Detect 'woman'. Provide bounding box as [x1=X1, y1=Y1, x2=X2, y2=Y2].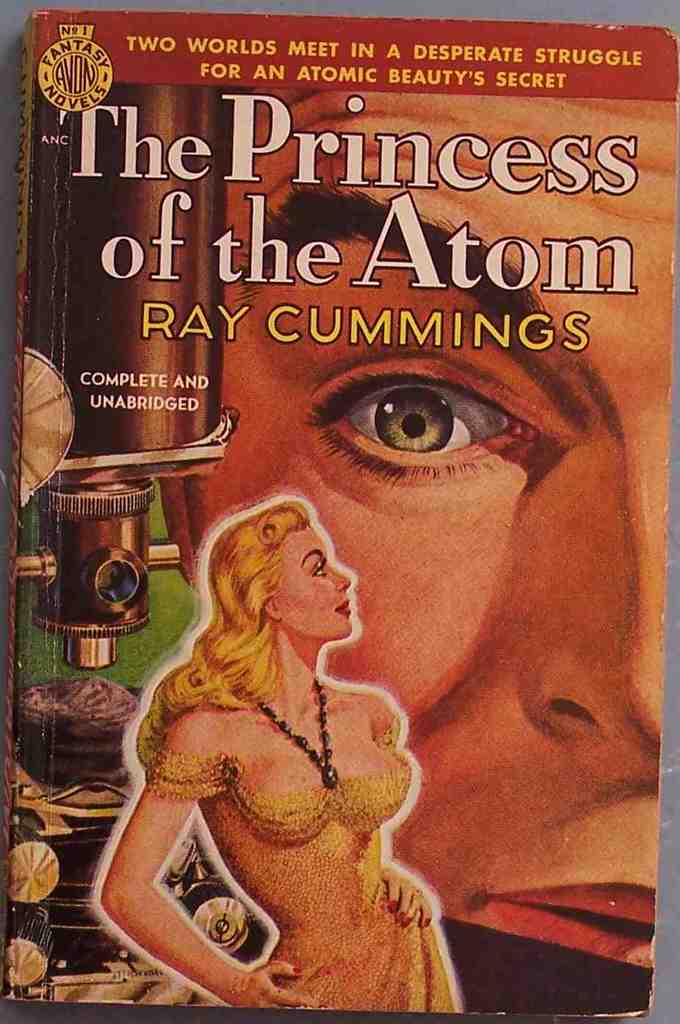
[x1=97, y1=499, x2=459, y2=1006].
